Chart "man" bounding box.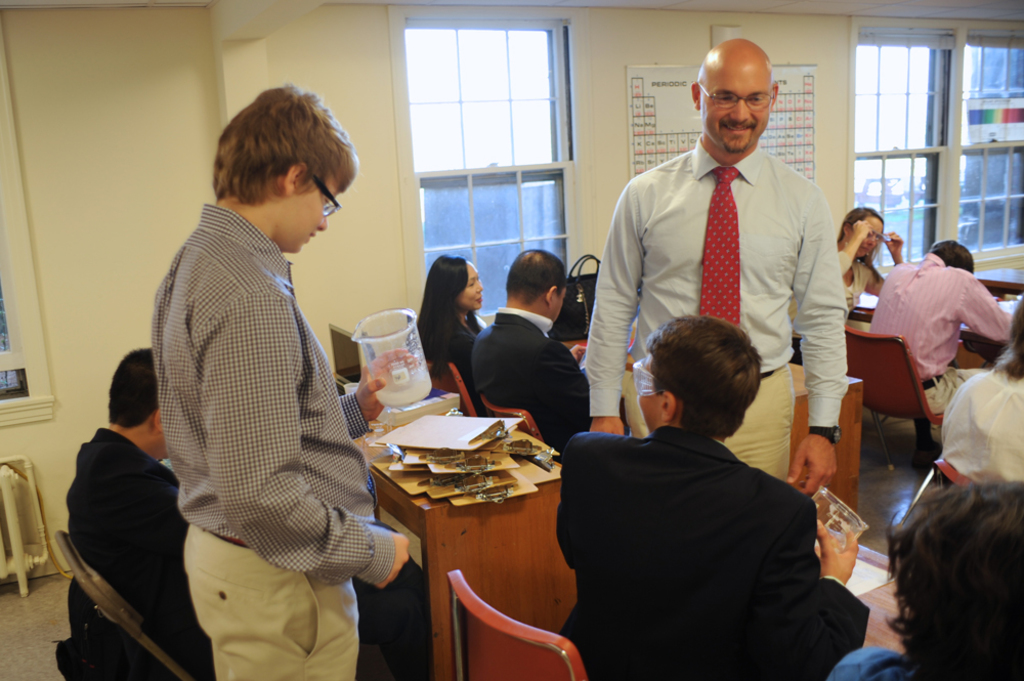
Charted: <box>150,78,425,680</box>.
